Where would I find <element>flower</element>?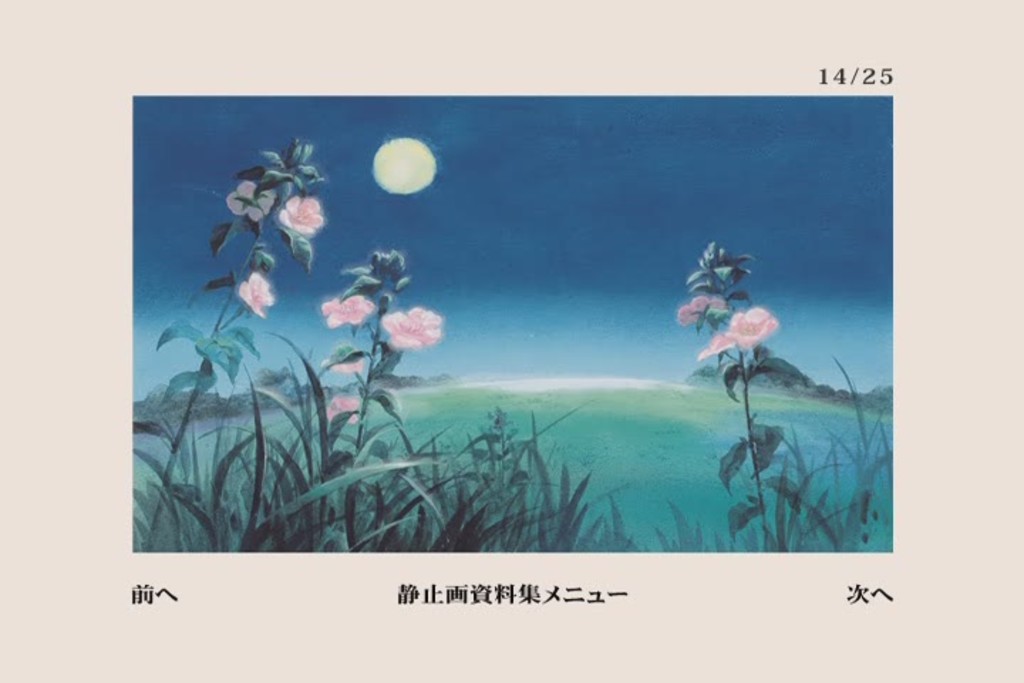
At (left=324, top=296, right=375, bottom=323).
